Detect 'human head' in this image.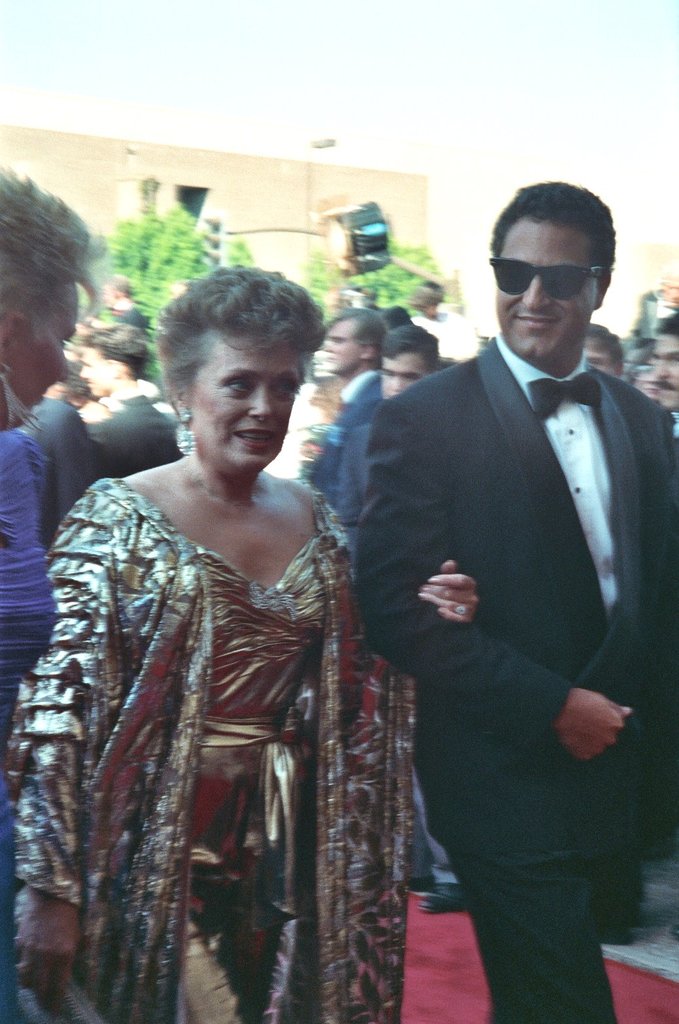
Detection: 323:306:387:378.
